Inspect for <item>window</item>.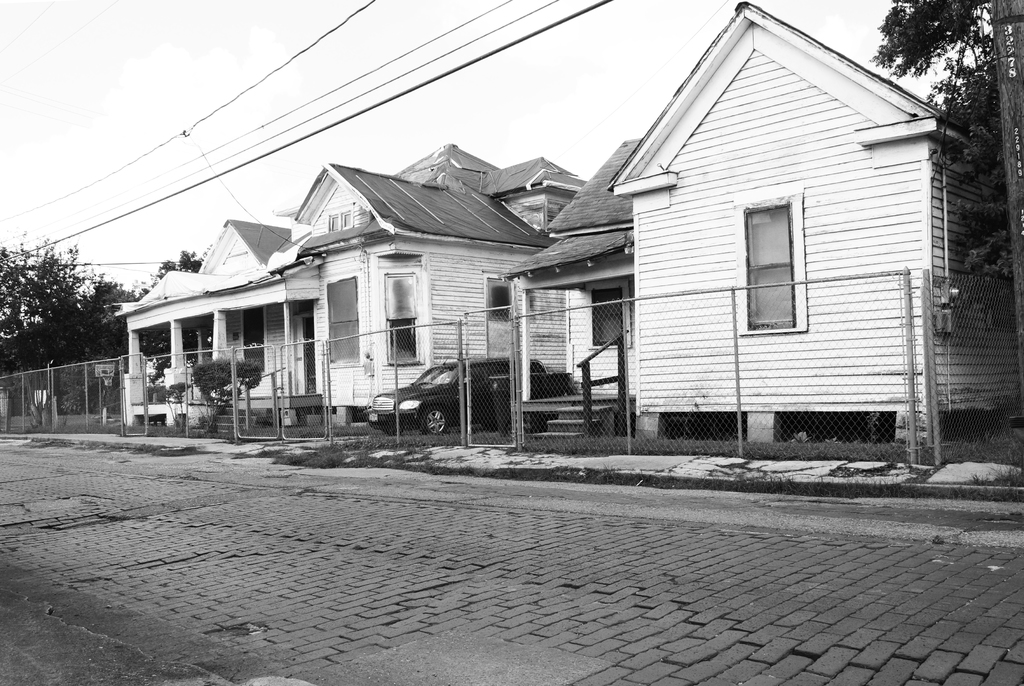
Inspection: bbox=[590, 290, 624, 345].
